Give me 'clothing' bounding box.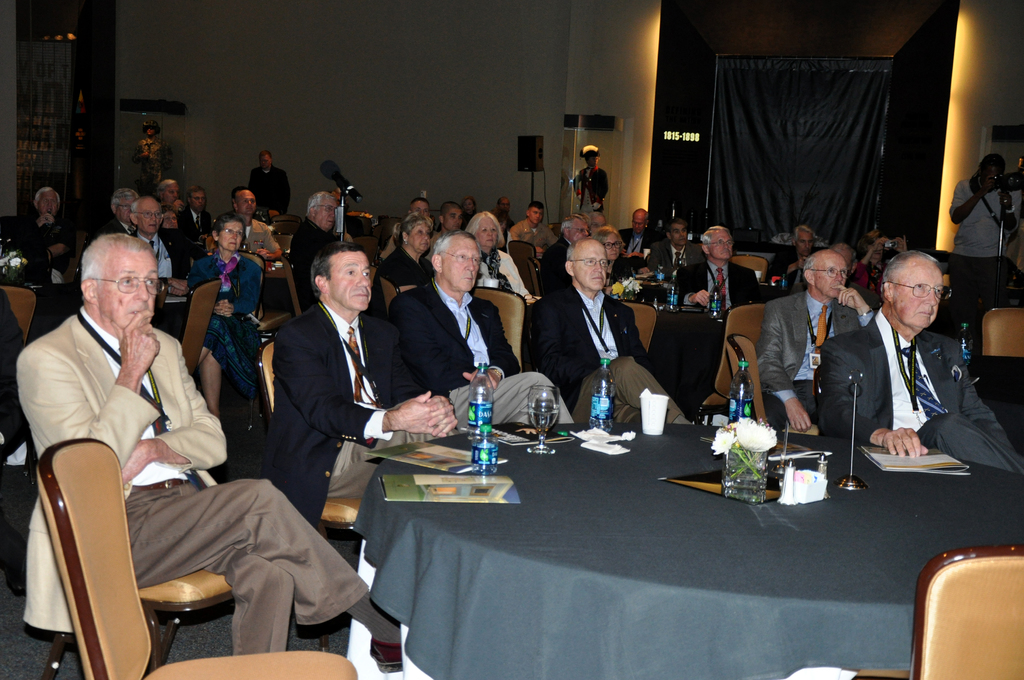
Rect(187, 248, 267, 429).
